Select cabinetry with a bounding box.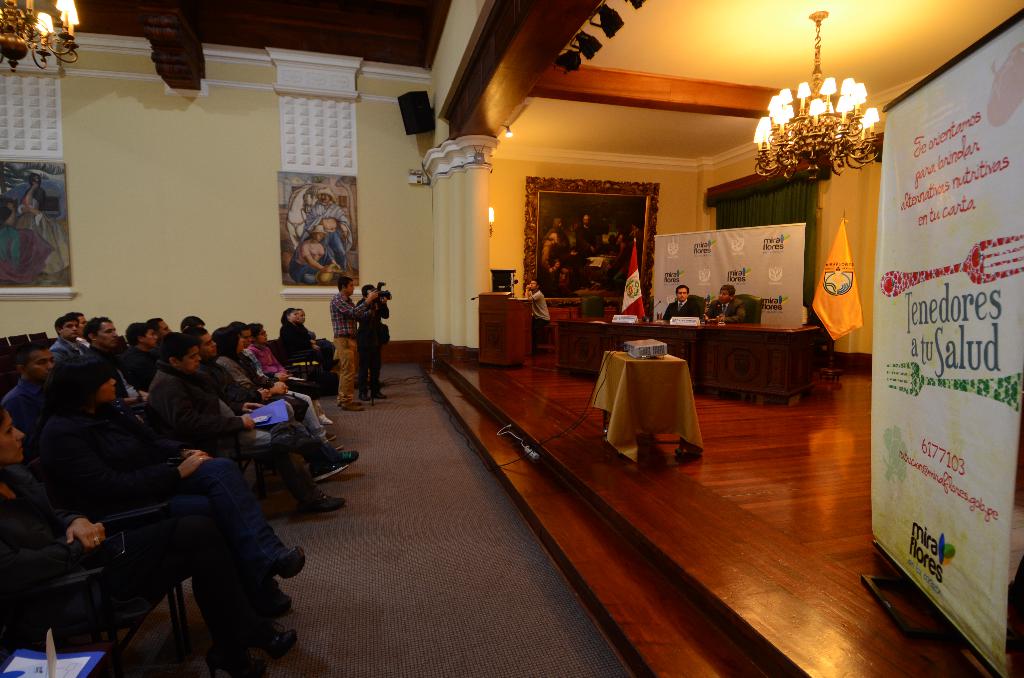
left=553, top=316, right=826, bottom=403.
